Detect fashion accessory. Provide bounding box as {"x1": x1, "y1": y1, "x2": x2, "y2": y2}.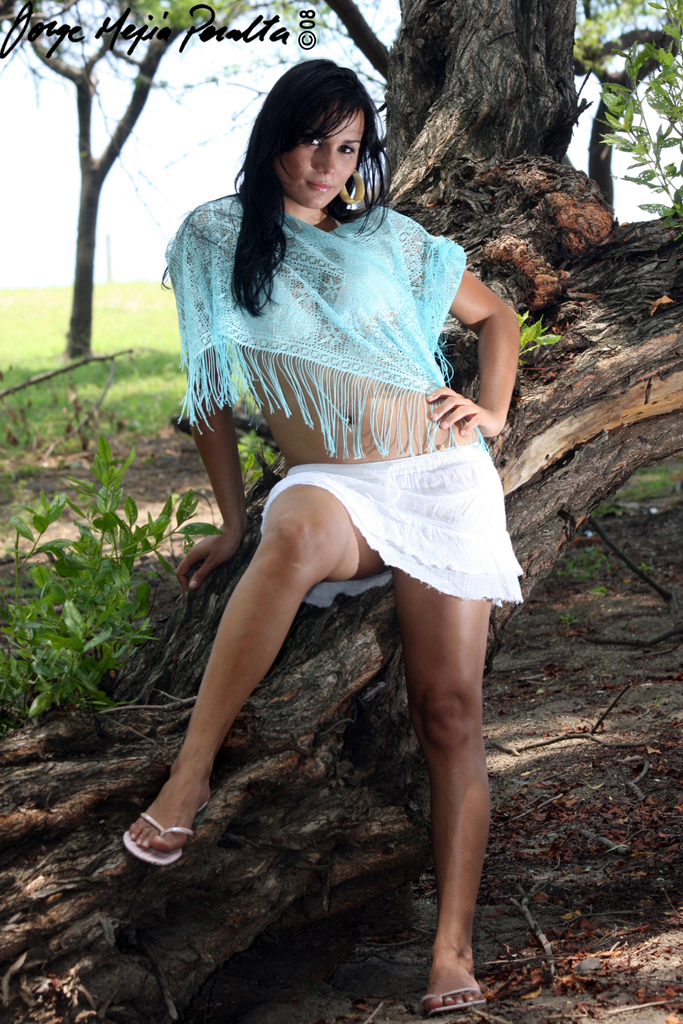
{"x1": 417, "y1": 985, "x2": 488, "y2": 1016}.
